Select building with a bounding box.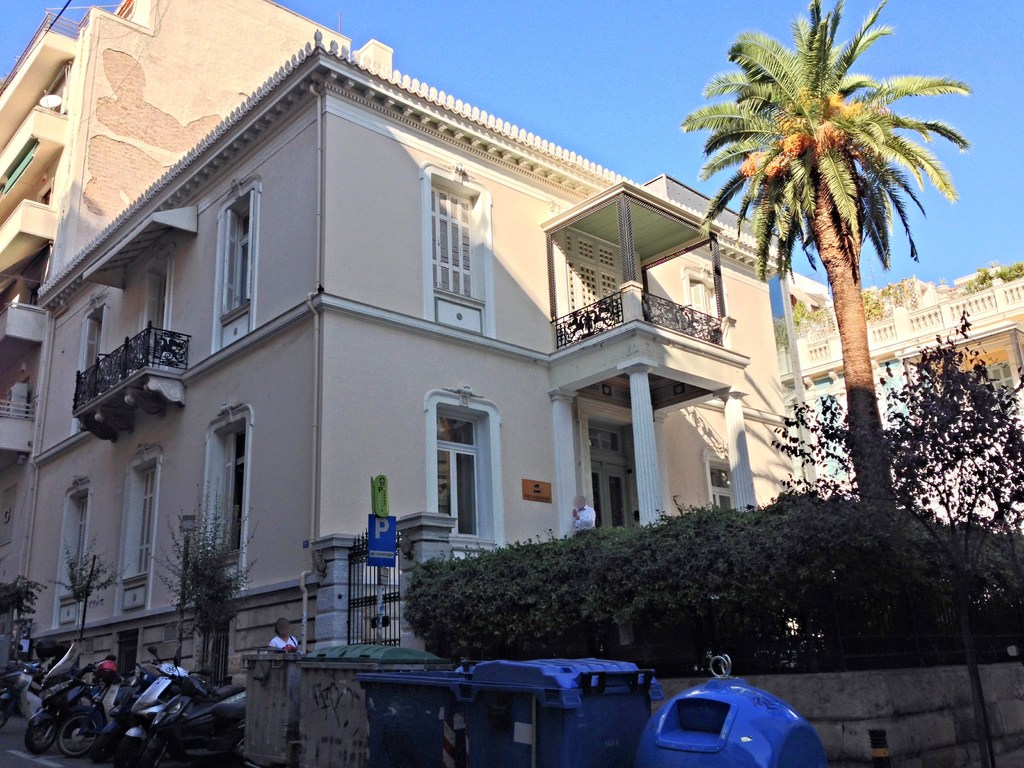
{"x1": 21, "y1": 26, "x2": 829, "y2": 696}.
